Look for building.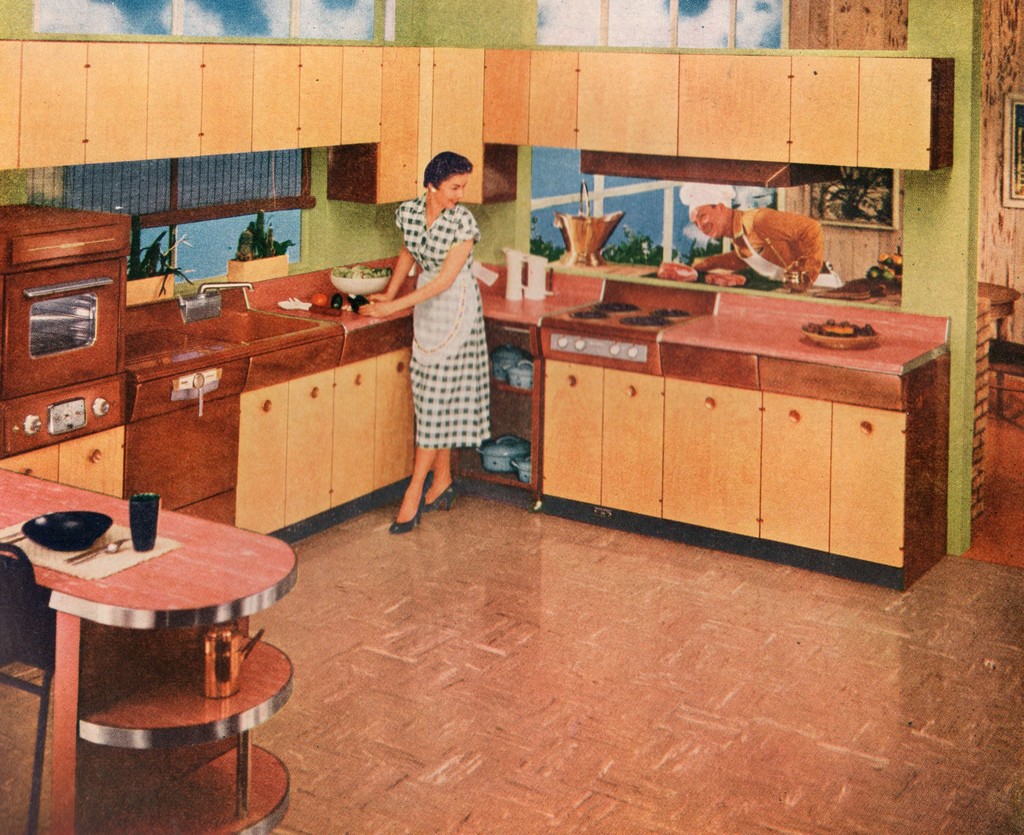
Found: x1=0 y1=0 x2=1023 y2=834.
